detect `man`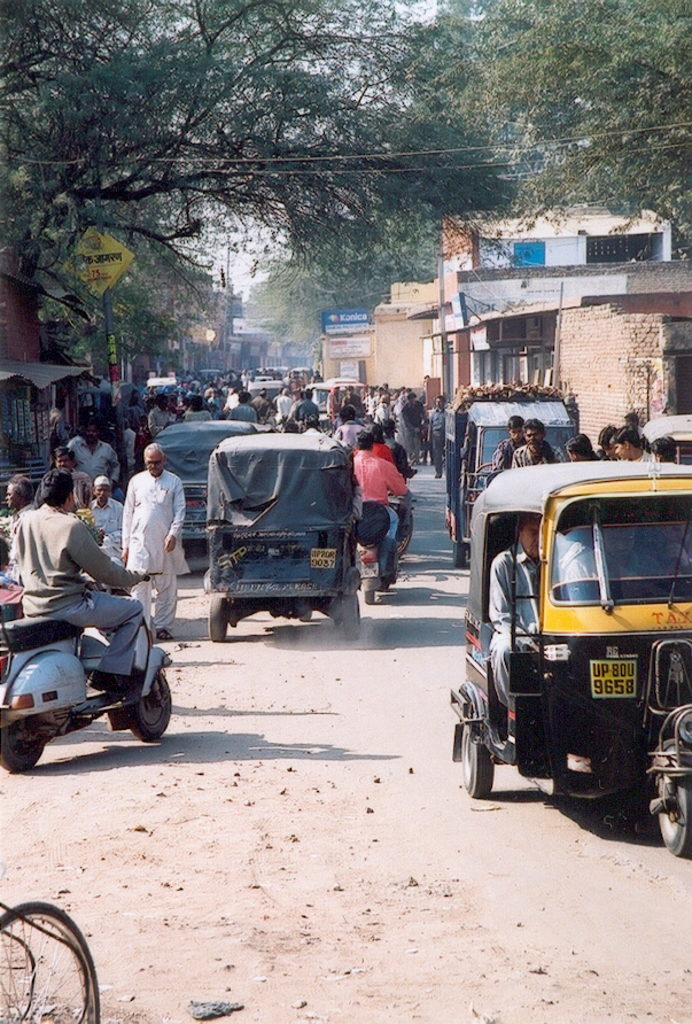
[x1=566, y1=435, x2=601, y2=460]
